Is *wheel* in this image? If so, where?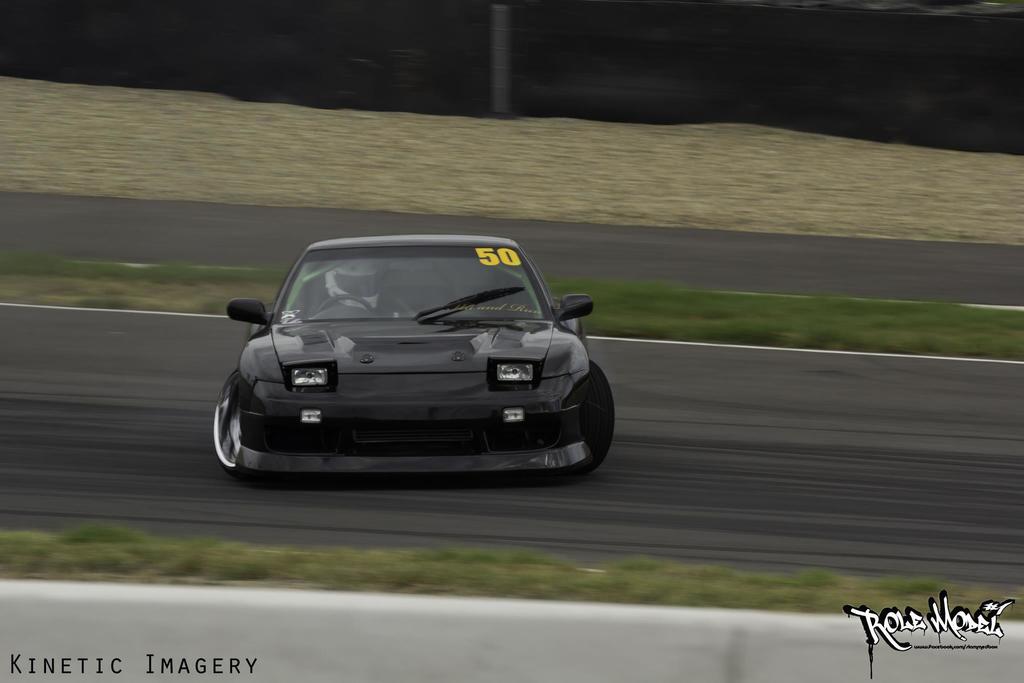
Yes, at (left=313, top=288, right=373, bottom=318).
